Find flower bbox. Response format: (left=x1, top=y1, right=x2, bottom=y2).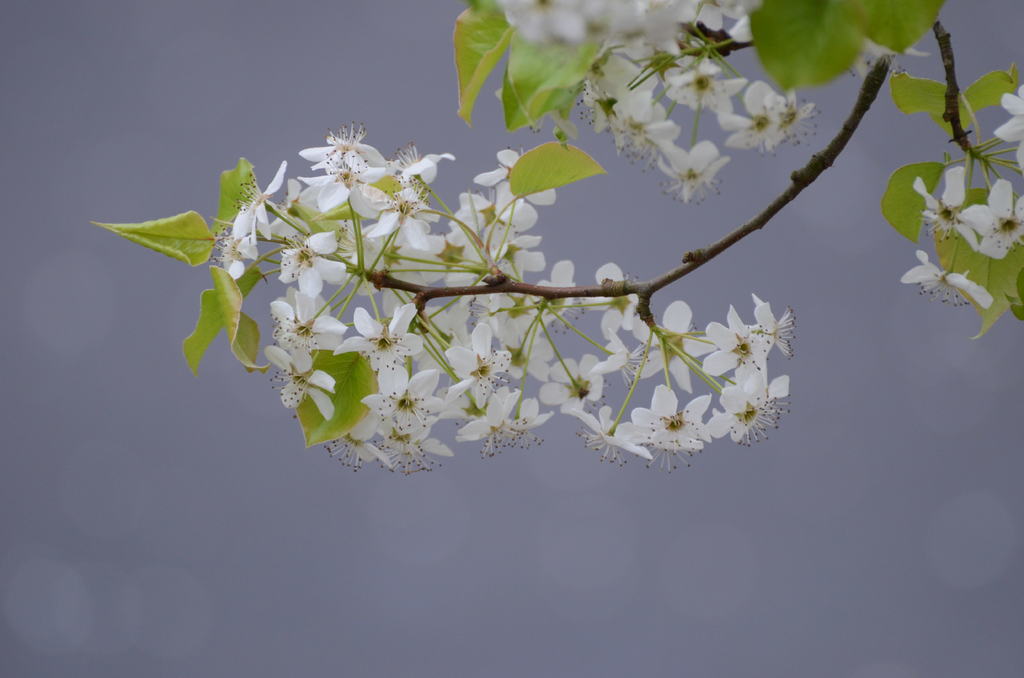
(left=996, top=81, right=1023, bottom=168).
